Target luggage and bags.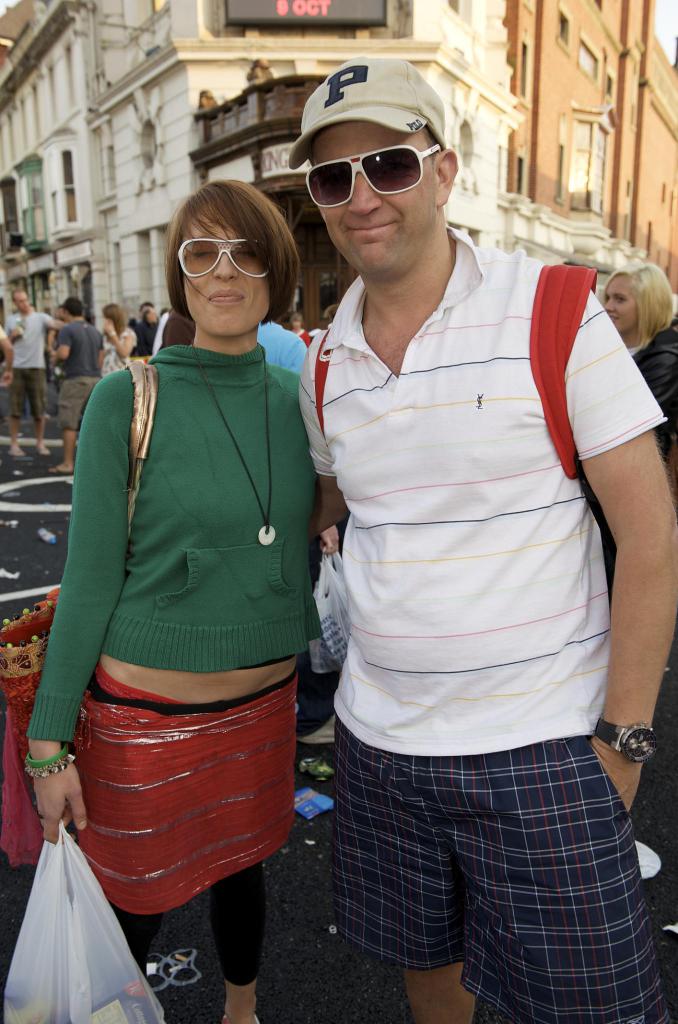
Target region: BBox(299, 255, 677, 846).
